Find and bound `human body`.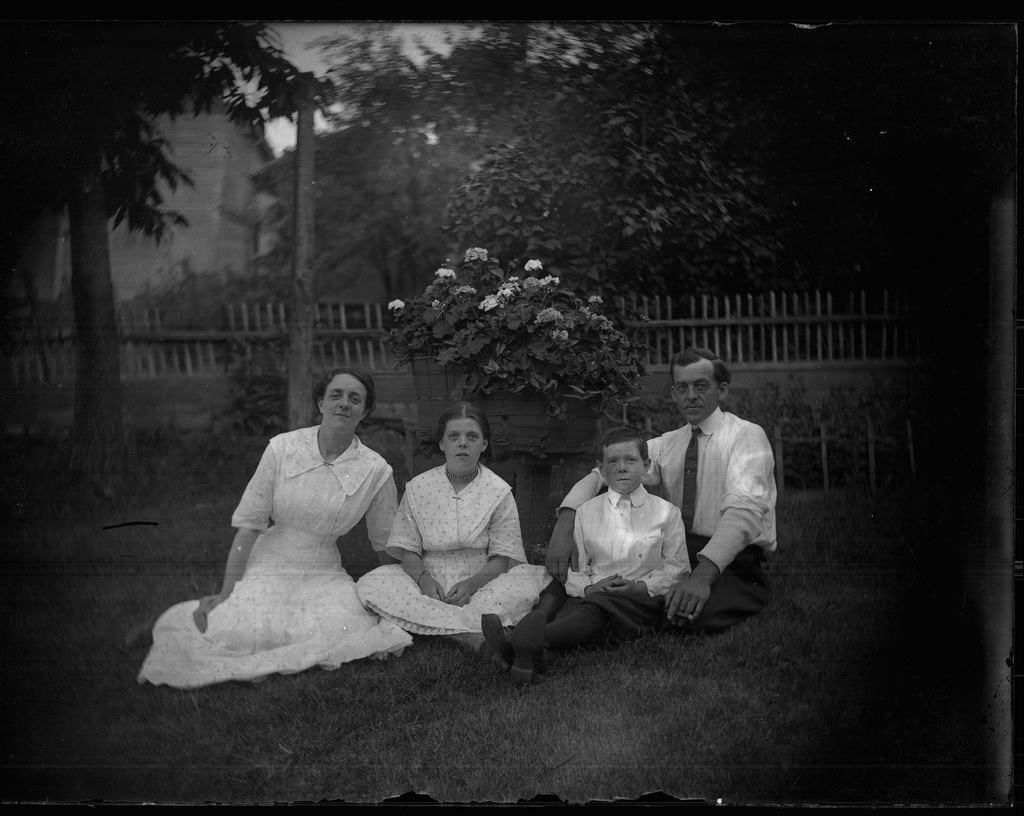
Bound: <box>544,356,785,630</box>.
